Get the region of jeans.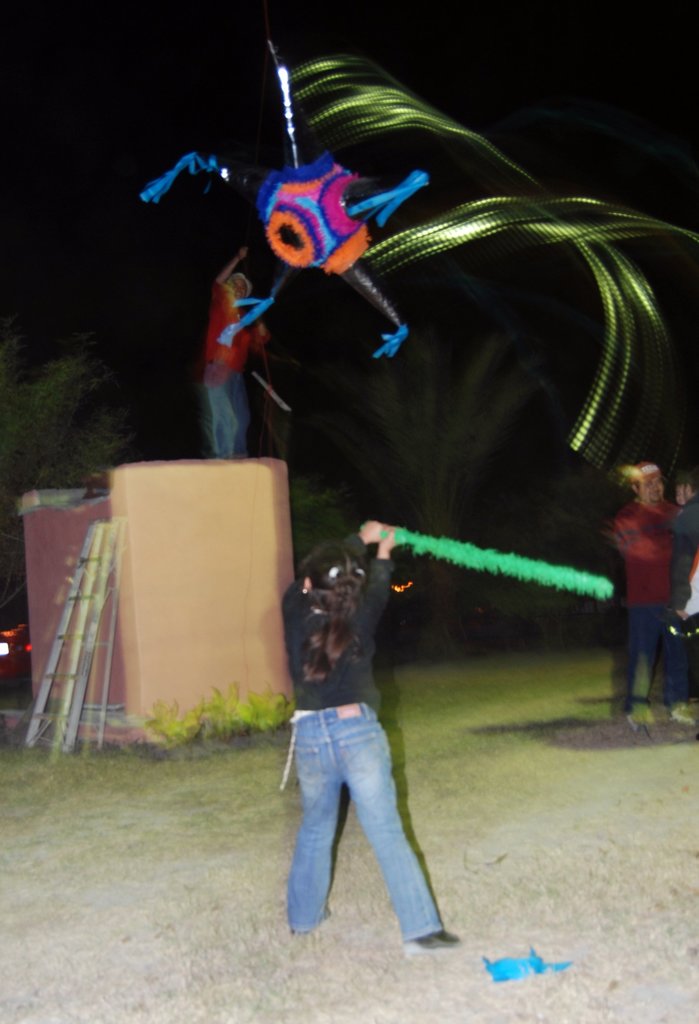
select_region(616, 608, 671, 703).
